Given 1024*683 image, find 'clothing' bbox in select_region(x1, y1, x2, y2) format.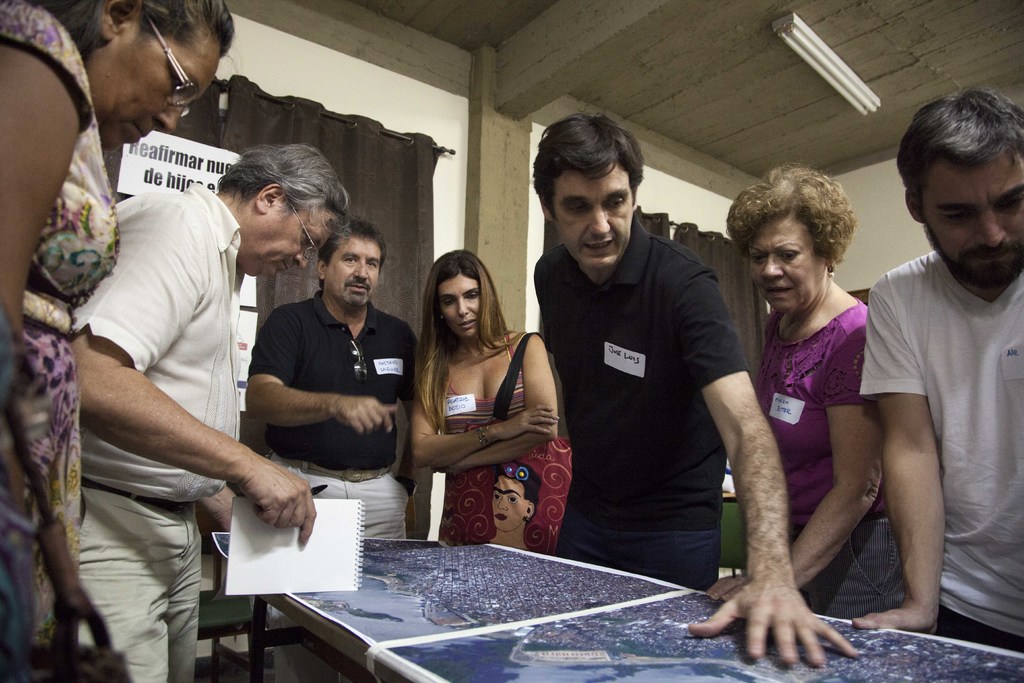
select_region(0, 0, 120, 680).
